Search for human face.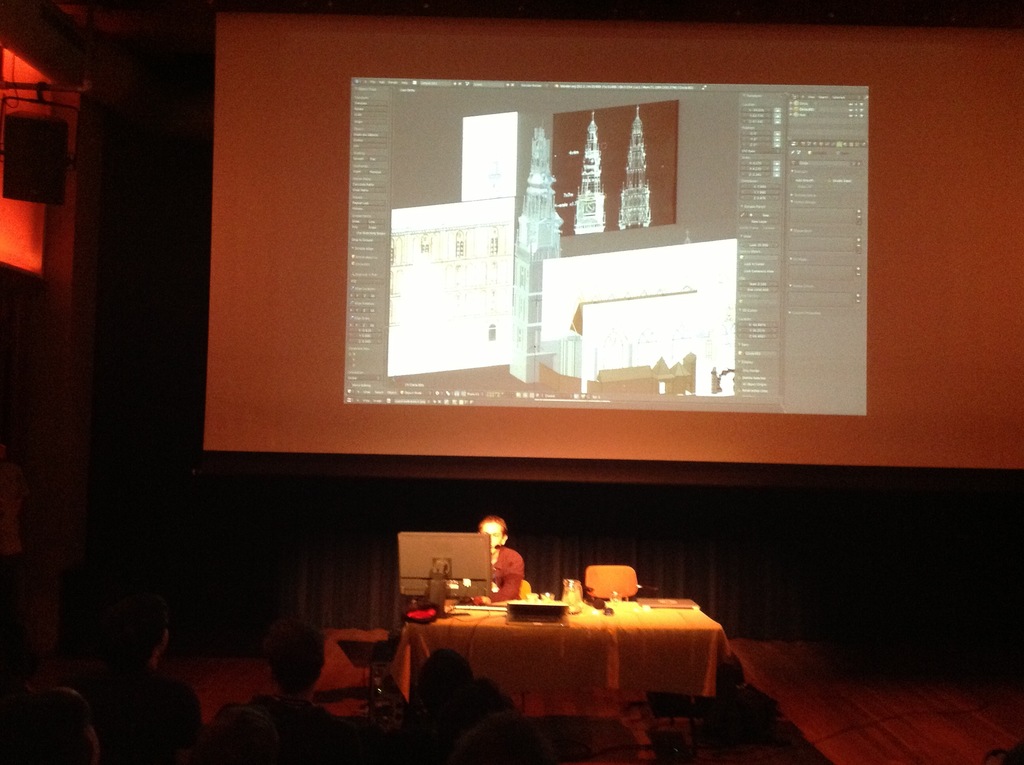
Found at 479:520:500:549.
